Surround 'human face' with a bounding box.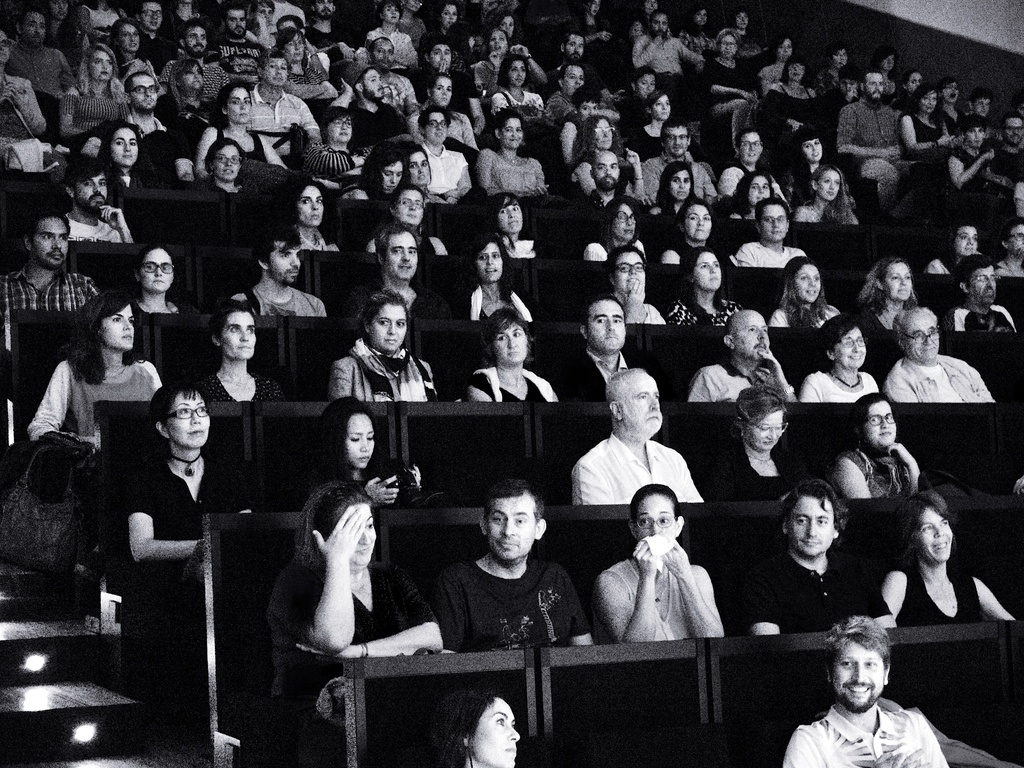
box(962, 125, 984, 145).
